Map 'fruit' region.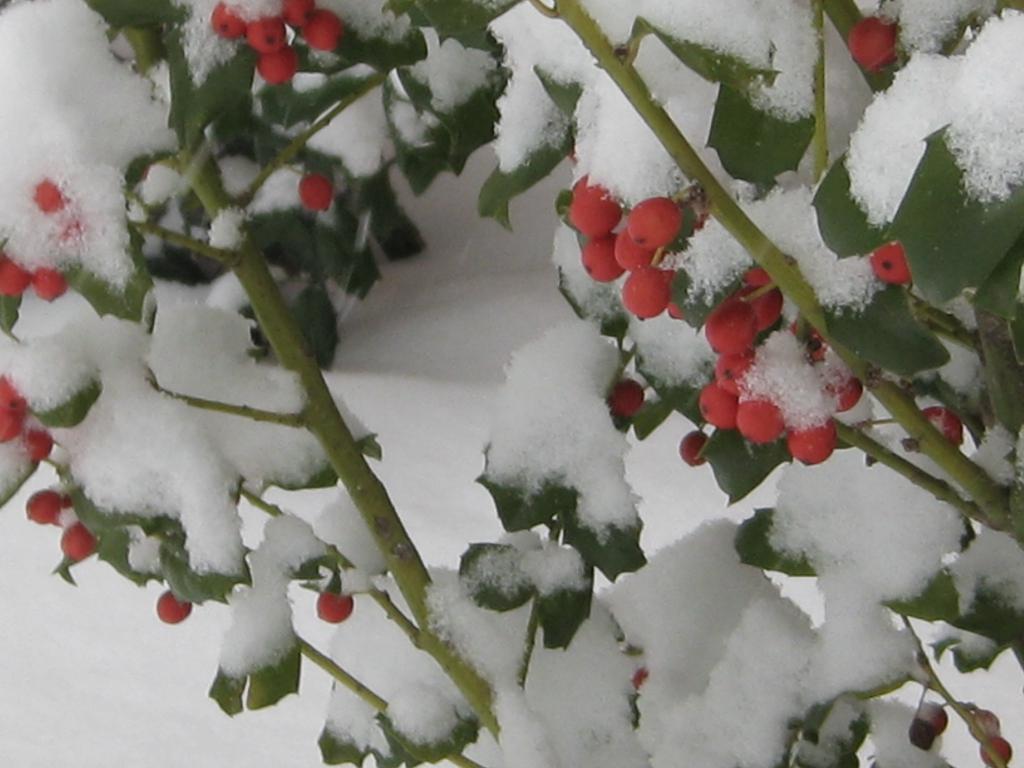
Mapped to {"left": 316, "top": 584, "right": 351, "bottom": 621}.
